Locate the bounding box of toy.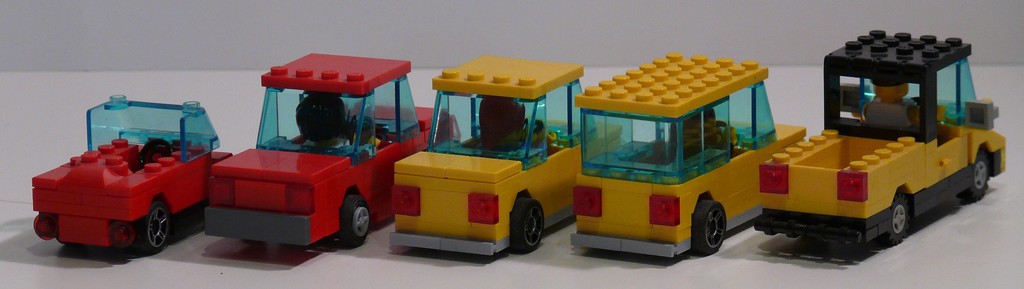
Bounding box: bbox=[189, 41, 483, 261].
